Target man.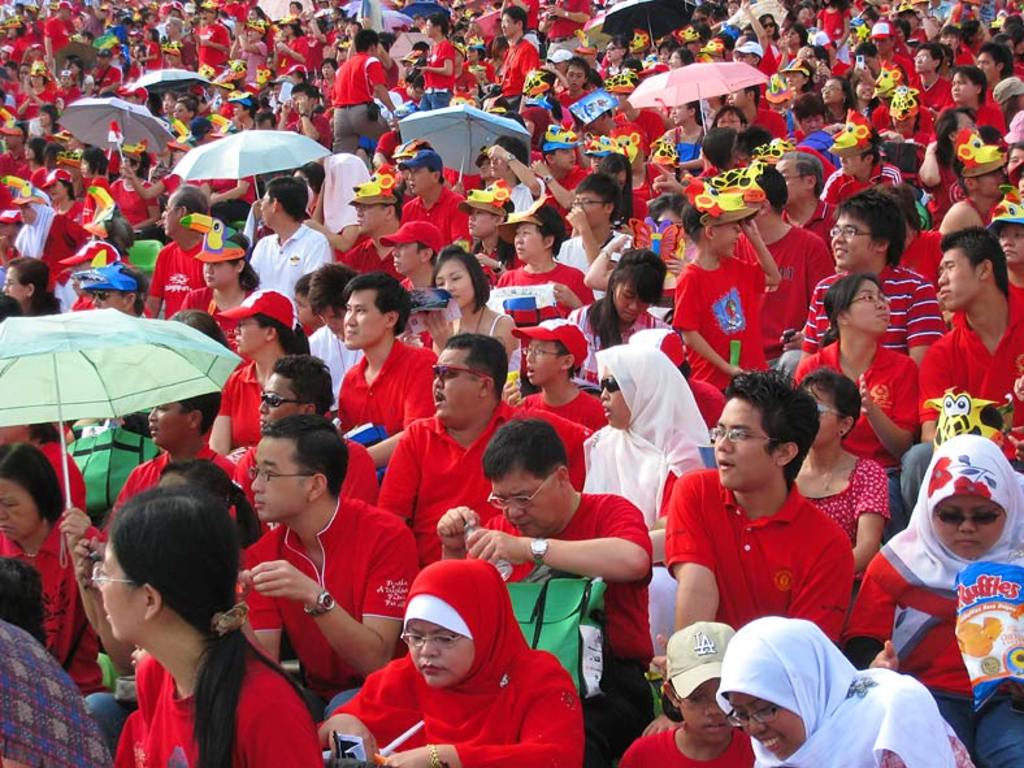
Target region: 655,390,882,739.
